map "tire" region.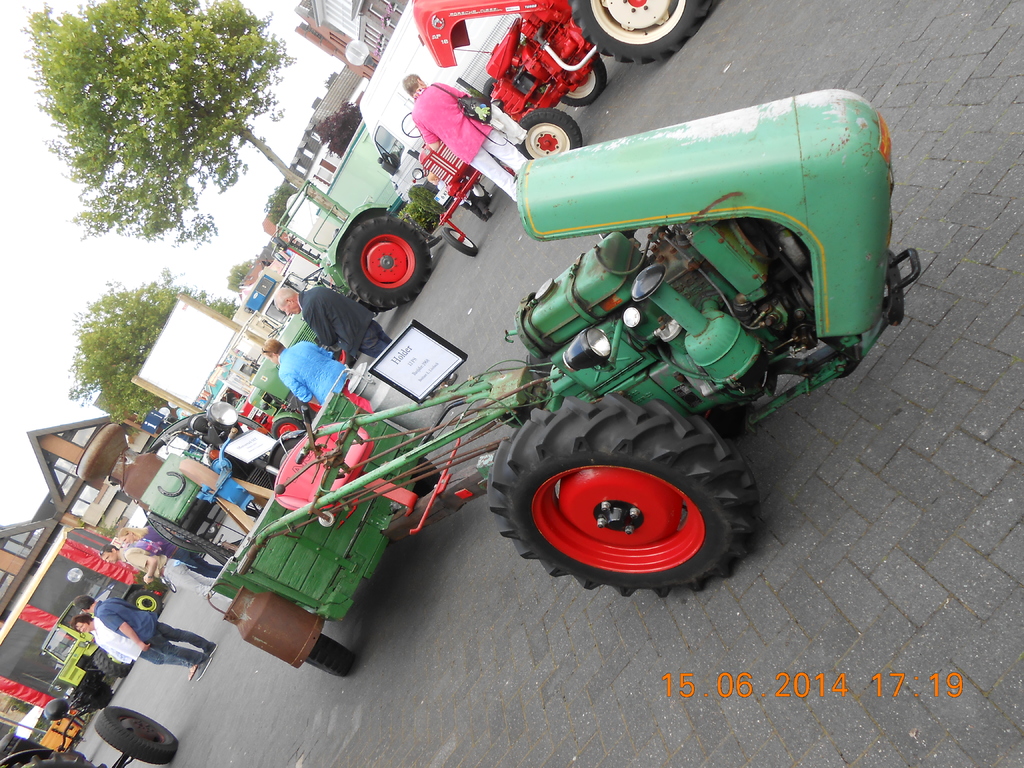
Mapped to {"x1": 269, "y1": 419, "x2": 307, "y2": 438}.
